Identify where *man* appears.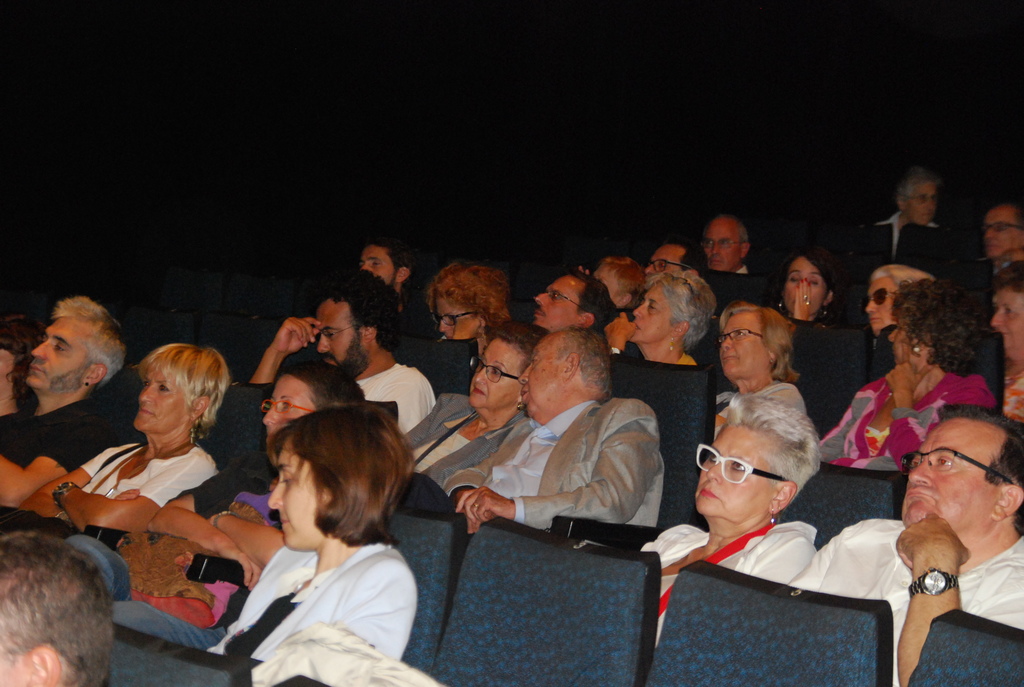
Appears at bbox(825, 354, 1023, 672).
